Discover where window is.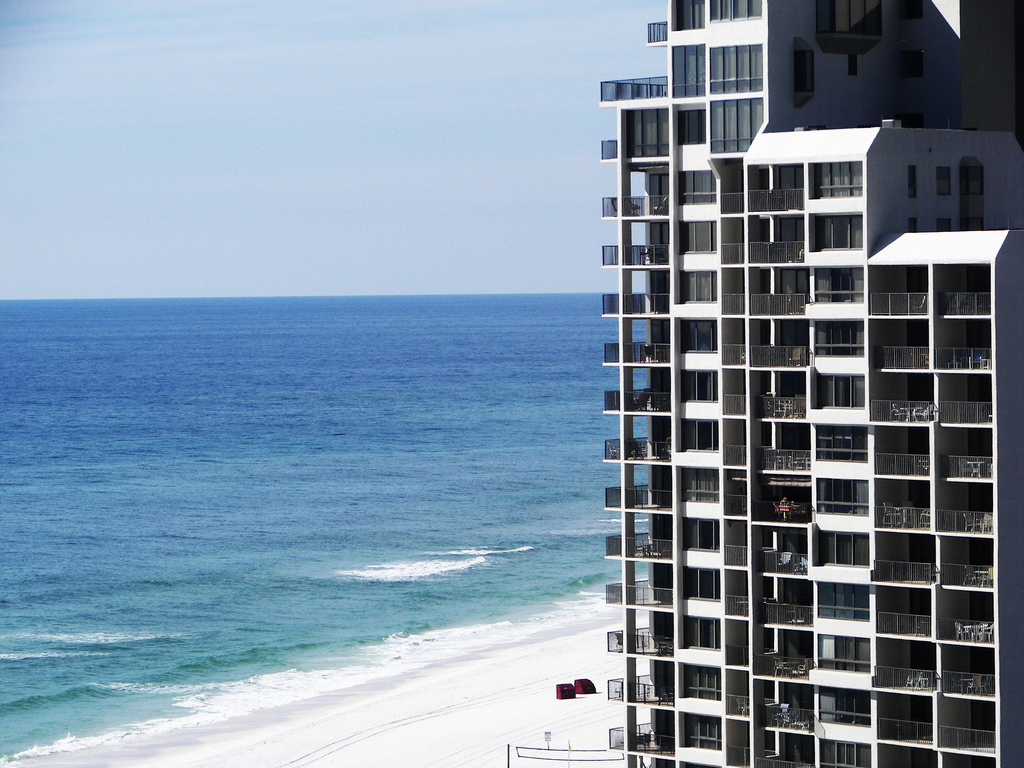
Discovered at crop(813, 424, 867, 465).
